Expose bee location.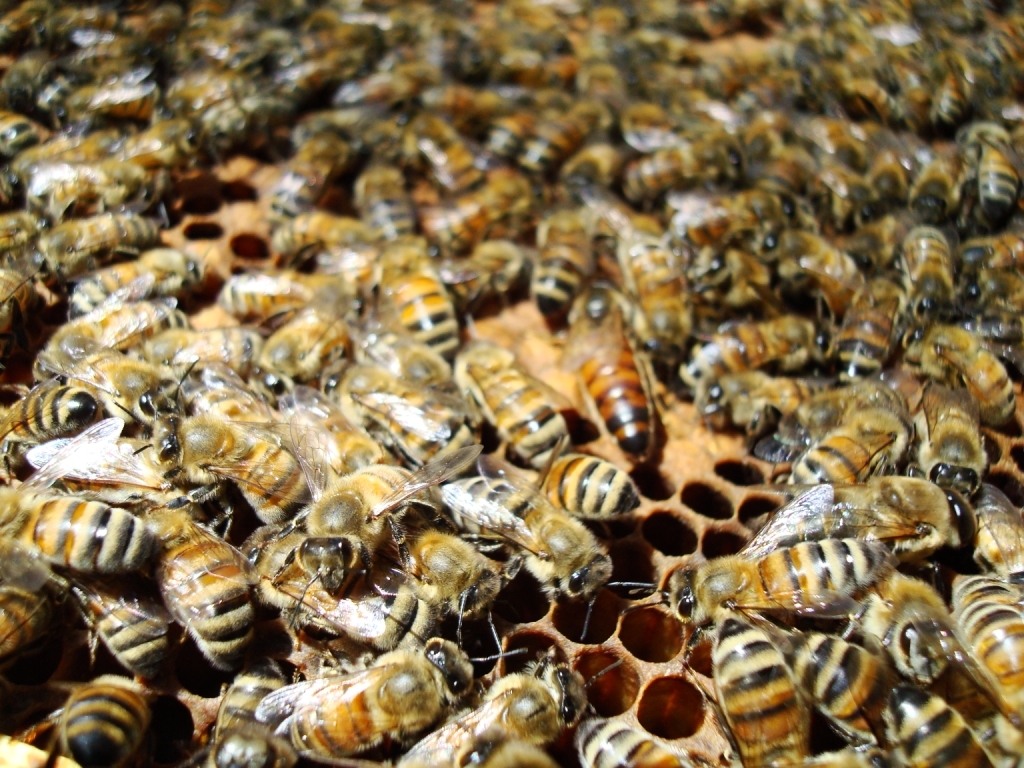
Exposed at (23, 161, 170, 227).
